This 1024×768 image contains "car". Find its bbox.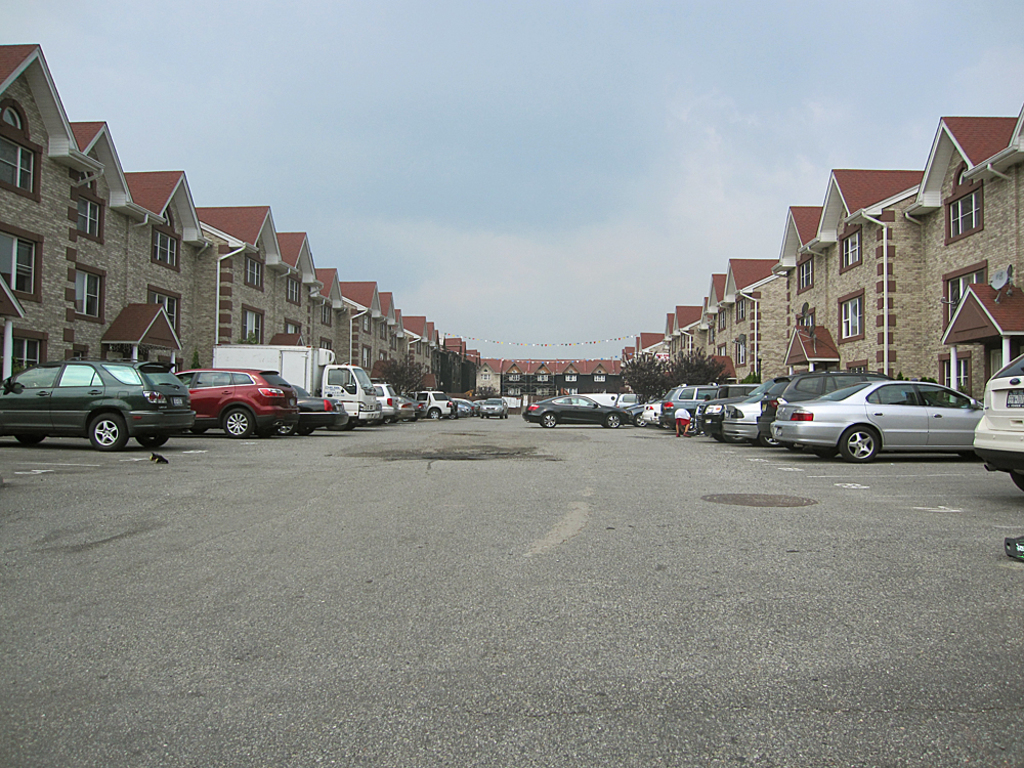
locate(780, 381, 980, 462).
